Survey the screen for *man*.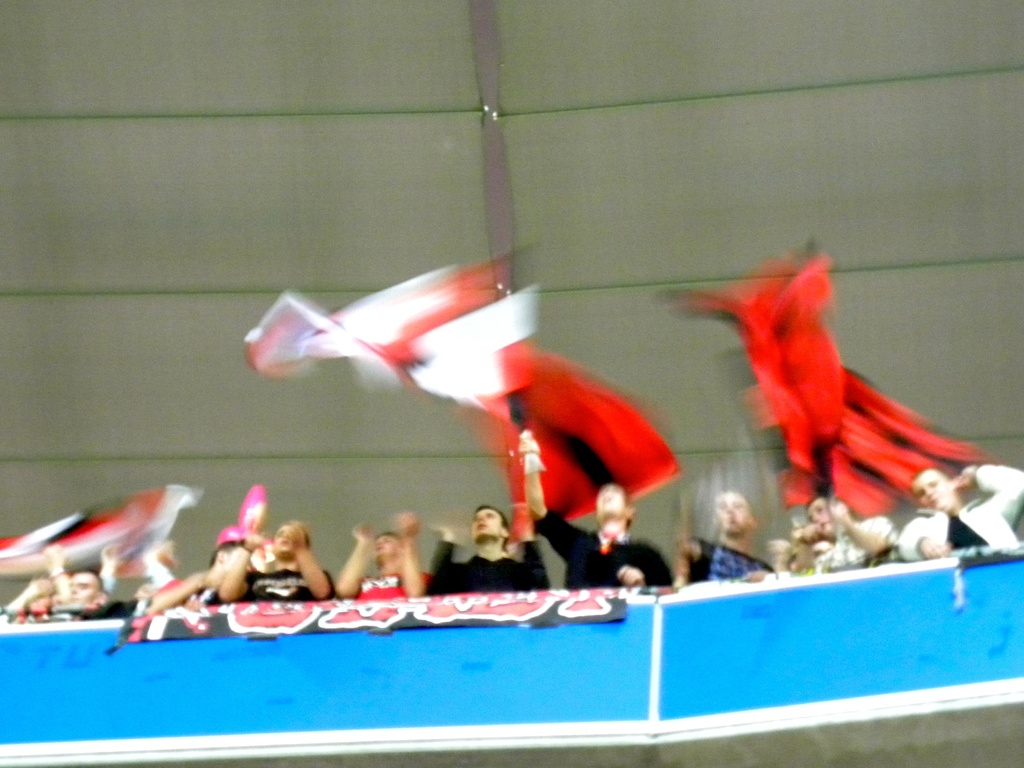
Survey found: 669 492 771 580.
